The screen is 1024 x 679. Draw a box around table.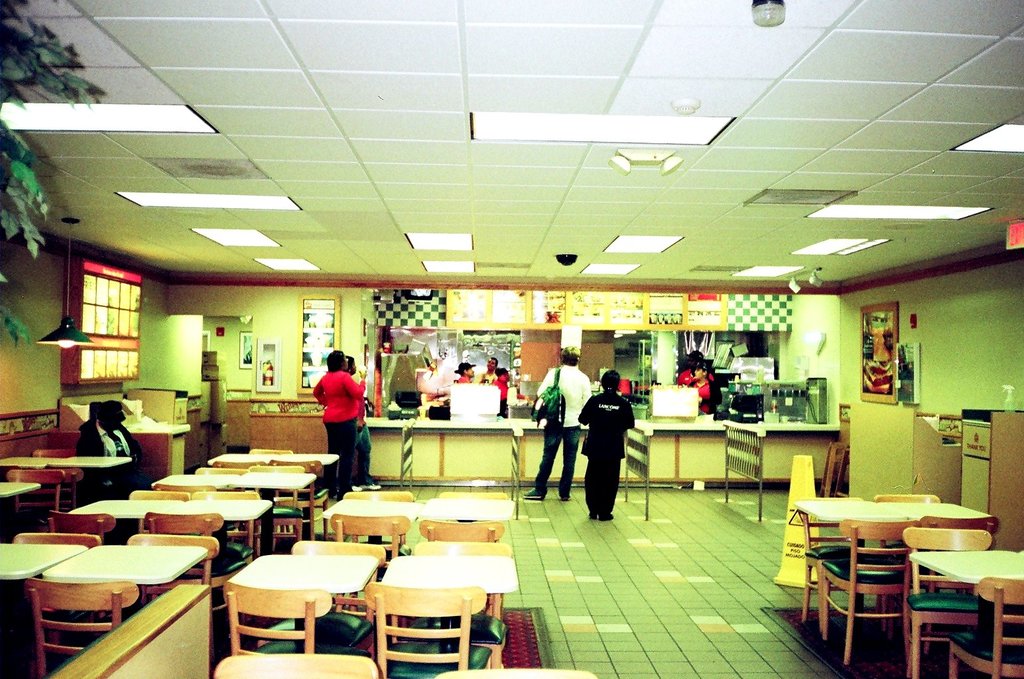
<bbox>235, 470, 320, 501</bbox>.
